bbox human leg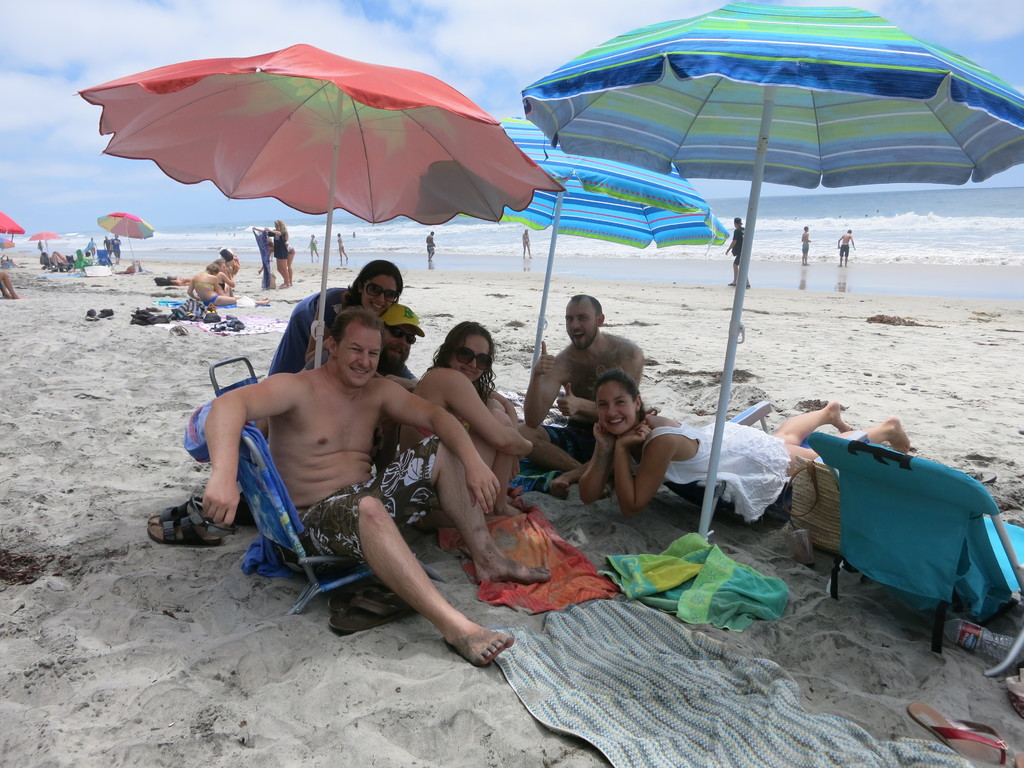
box=[432, 431, 548, 586]
